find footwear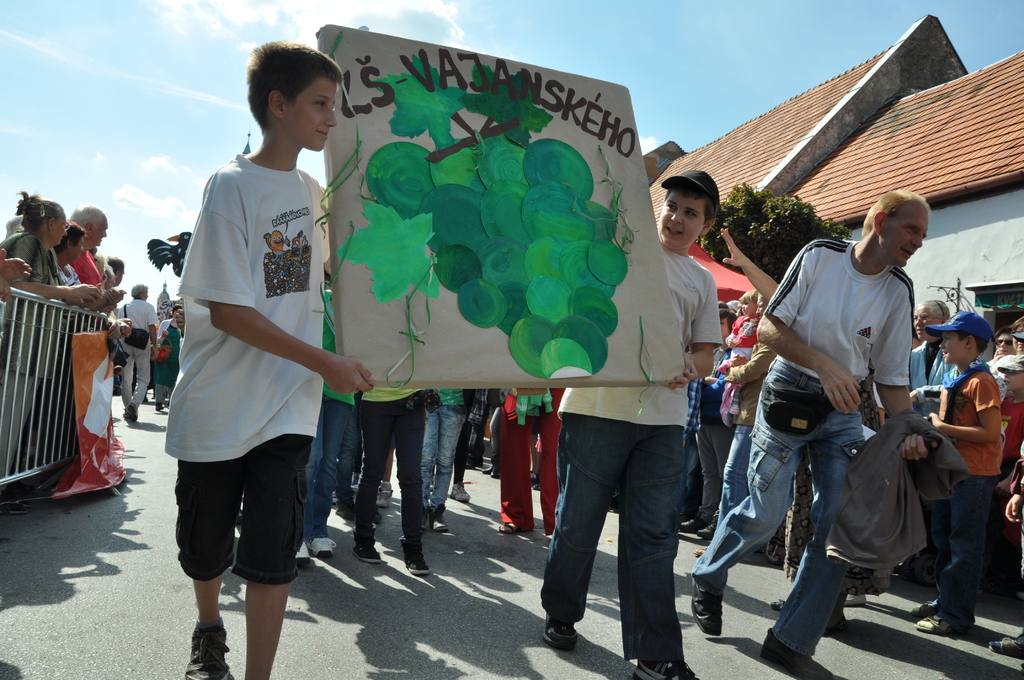
l=757, t=628, r=822, b=679
